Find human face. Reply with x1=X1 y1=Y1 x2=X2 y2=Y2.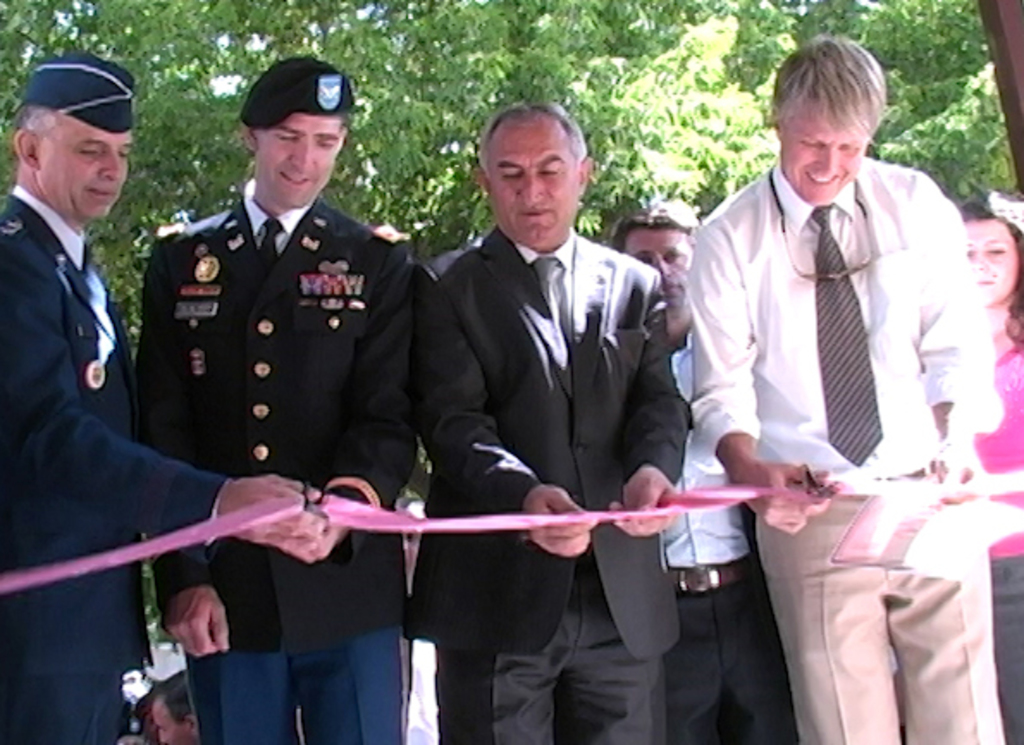
x1=788 y1=102 x2=867 y2=193.
